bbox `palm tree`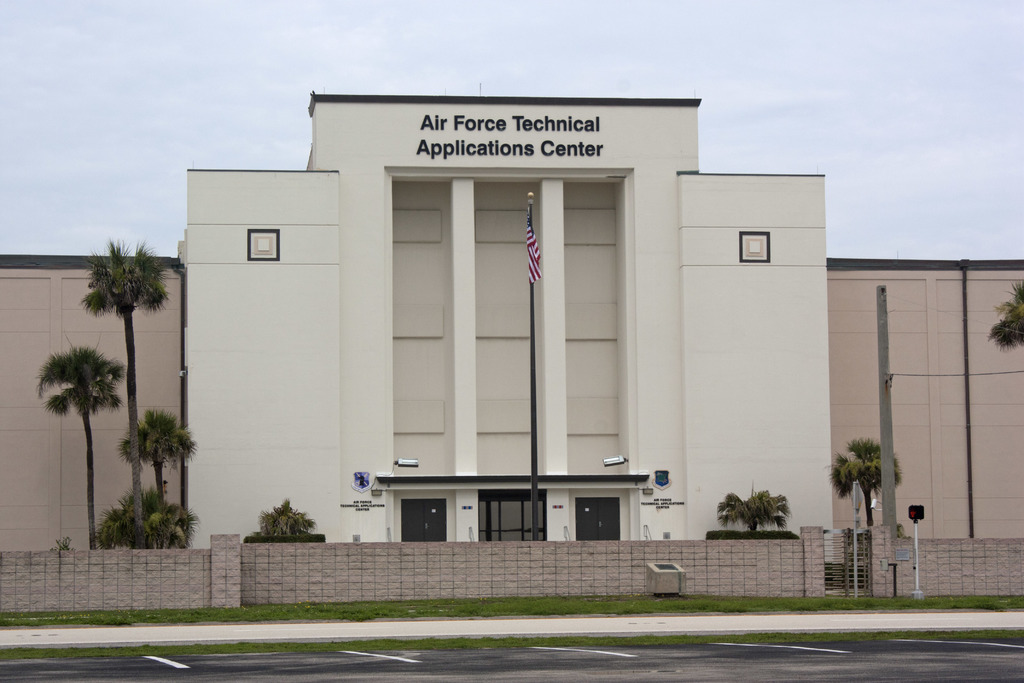
box=[33, 302, 128, 552]
